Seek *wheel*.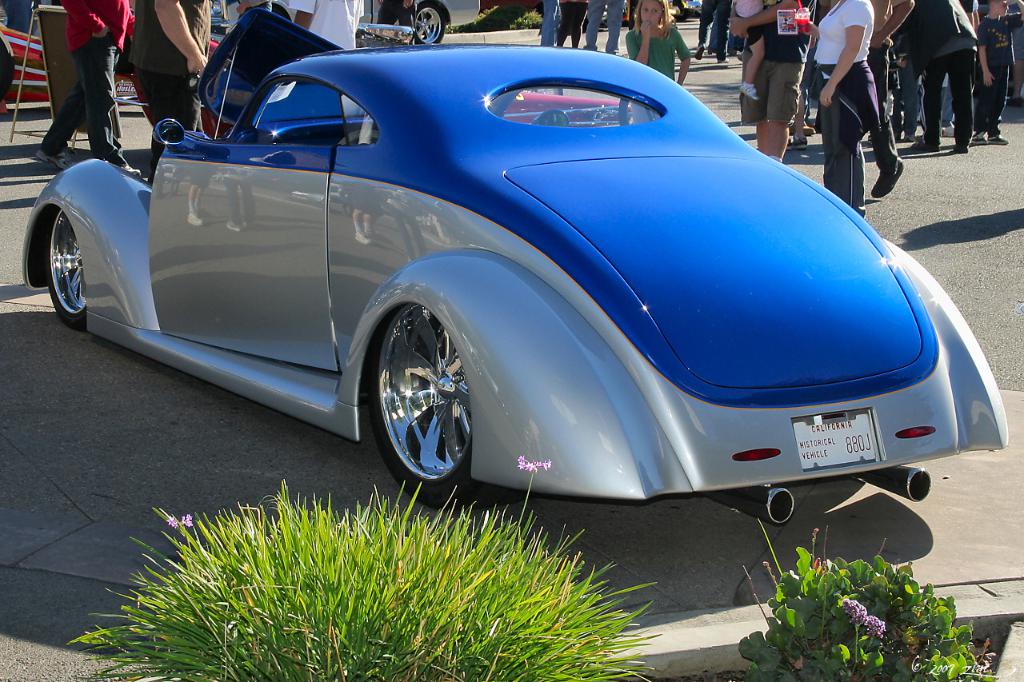
box=[415, 2, 446, 43].
